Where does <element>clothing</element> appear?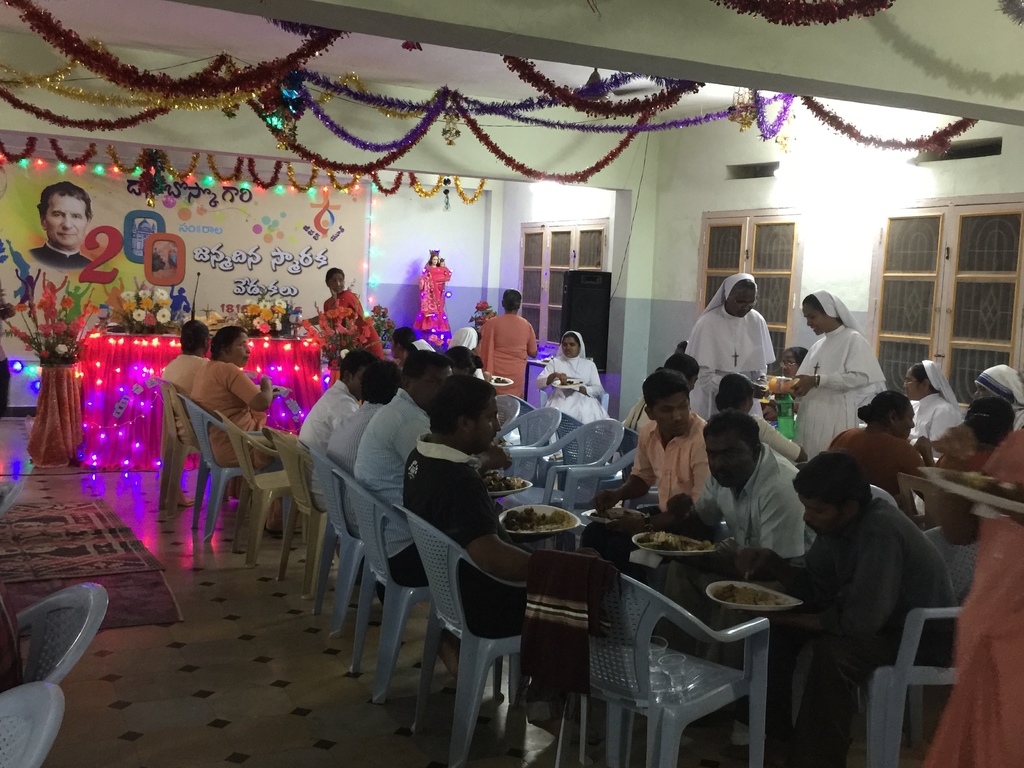
Appears at bbox=(416, 265, 451, 330).
